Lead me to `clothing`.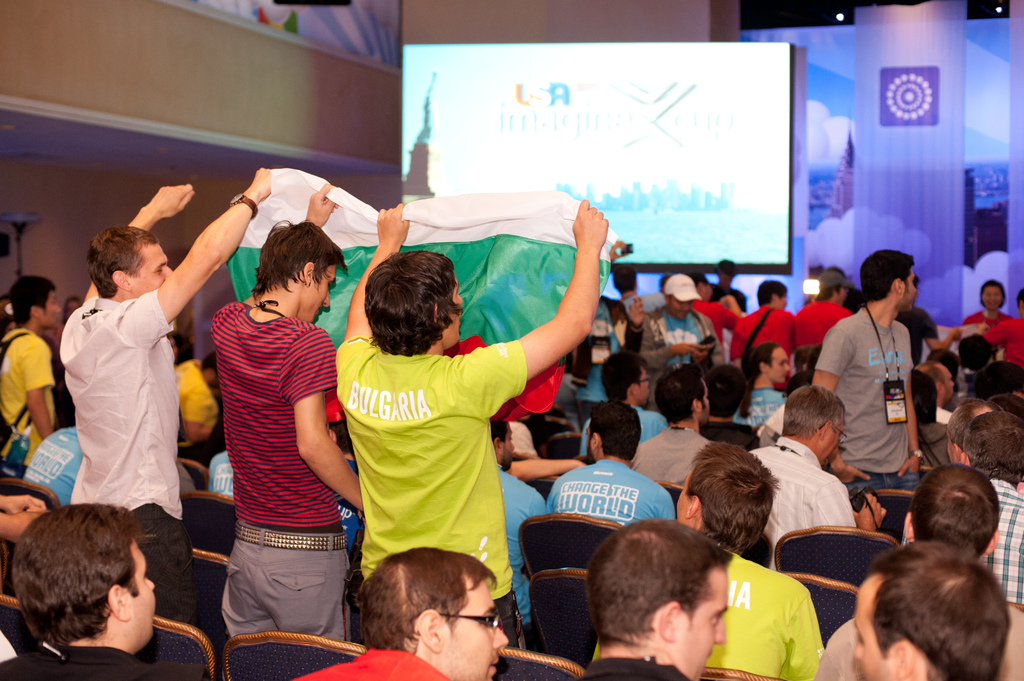
Lead to [left=936, top=402, right=952, bottom=422].
